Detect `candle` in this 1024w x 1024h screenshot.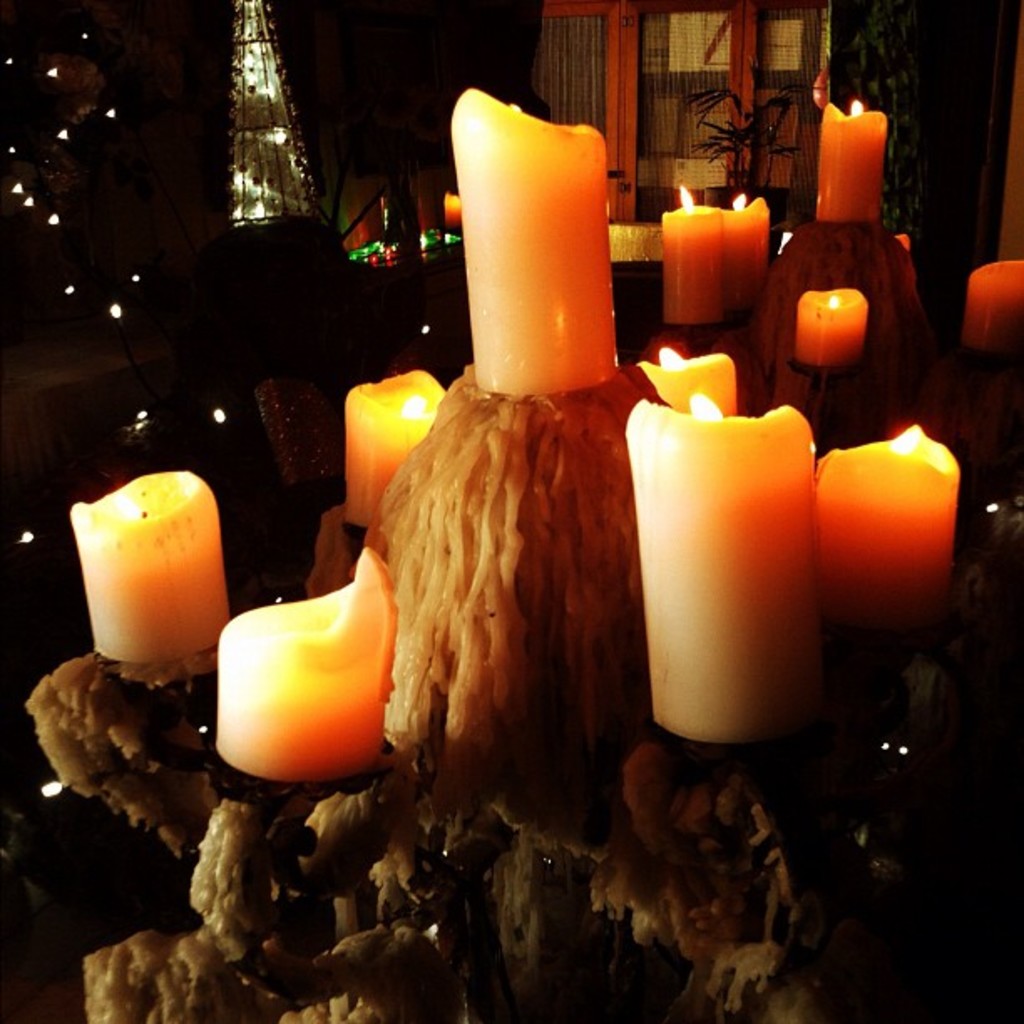
Detection: x1=636, y1=371, x2=817, y2=741.
